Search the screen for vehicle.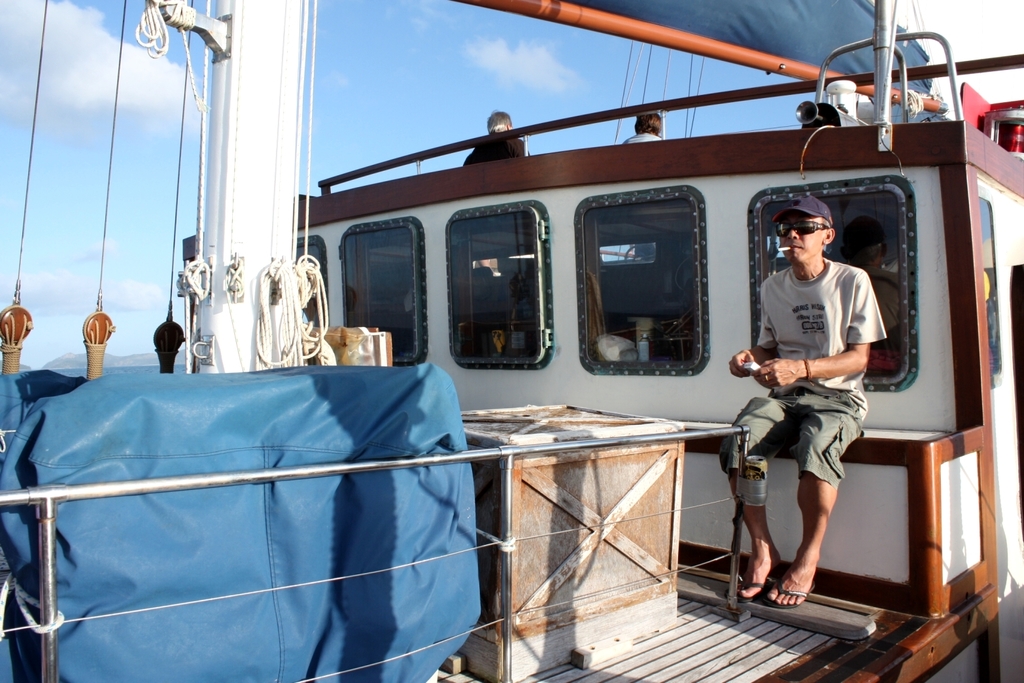
Found at <region>90, 22, 1023, 599</region>.
